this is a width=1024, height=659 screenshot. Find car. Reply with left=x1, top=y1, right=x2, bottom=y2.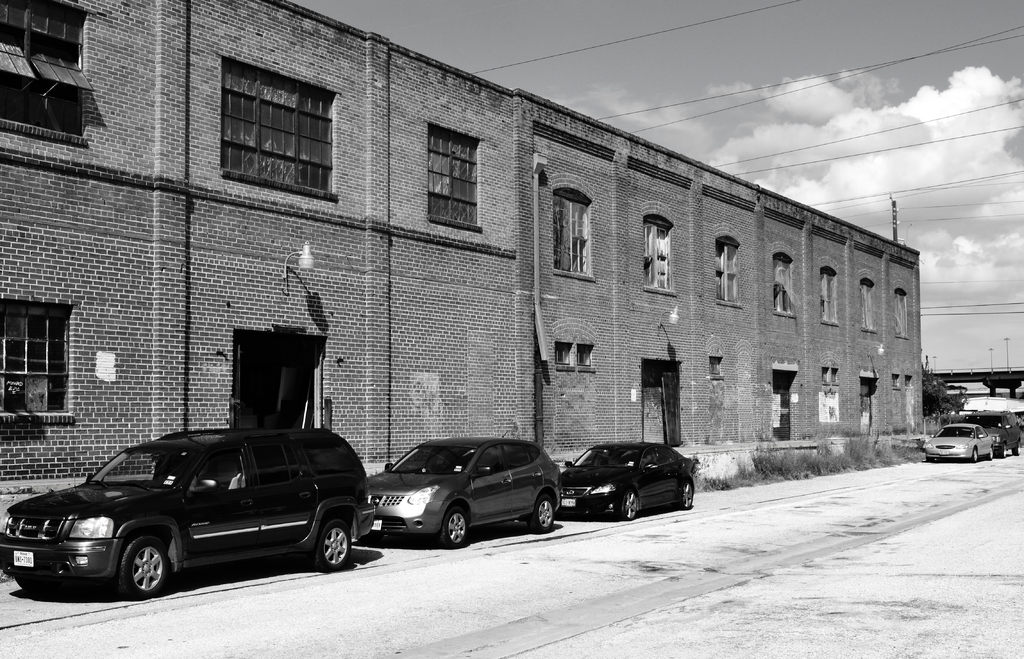
left=367, top=434, right=566, bottom=544.
